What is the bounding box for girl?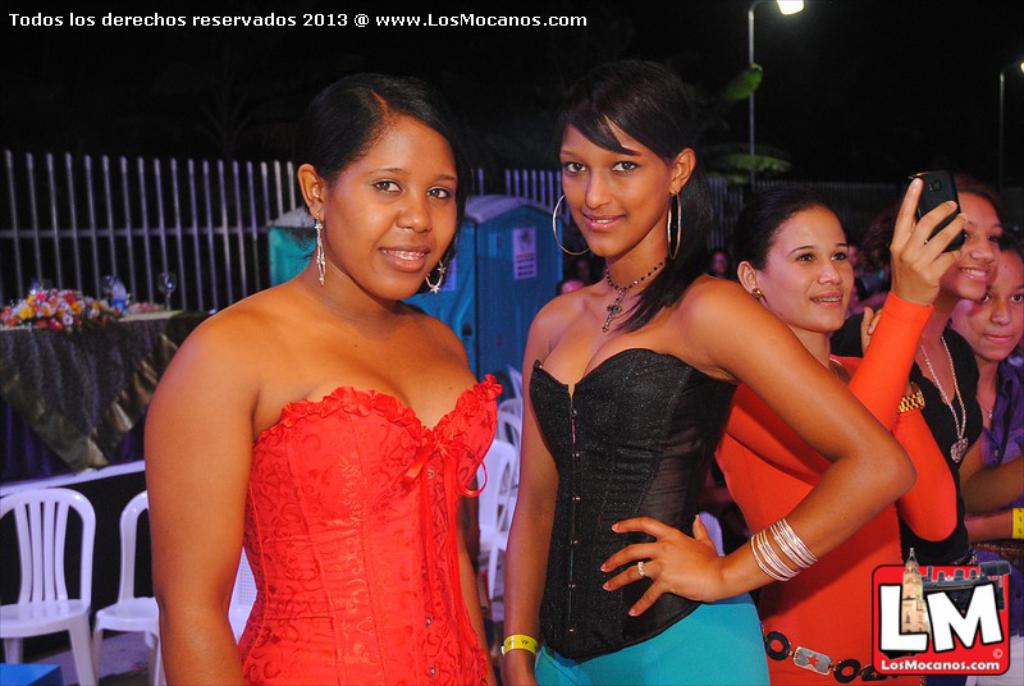
146 73 500 685.
